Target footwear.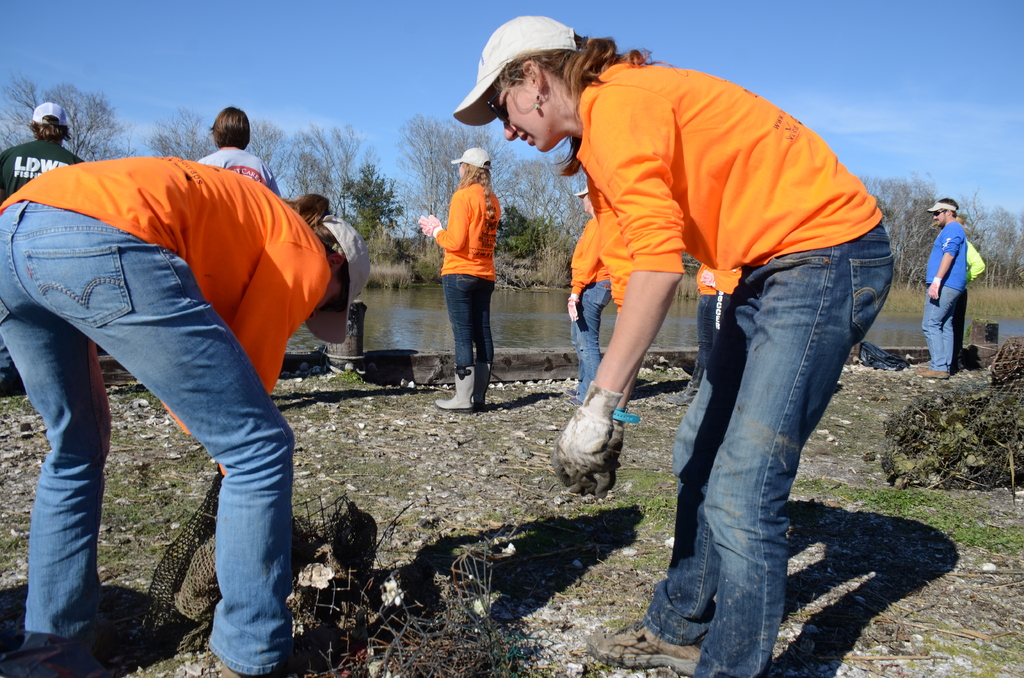
Target region: region(918, 359, 950, 371).
